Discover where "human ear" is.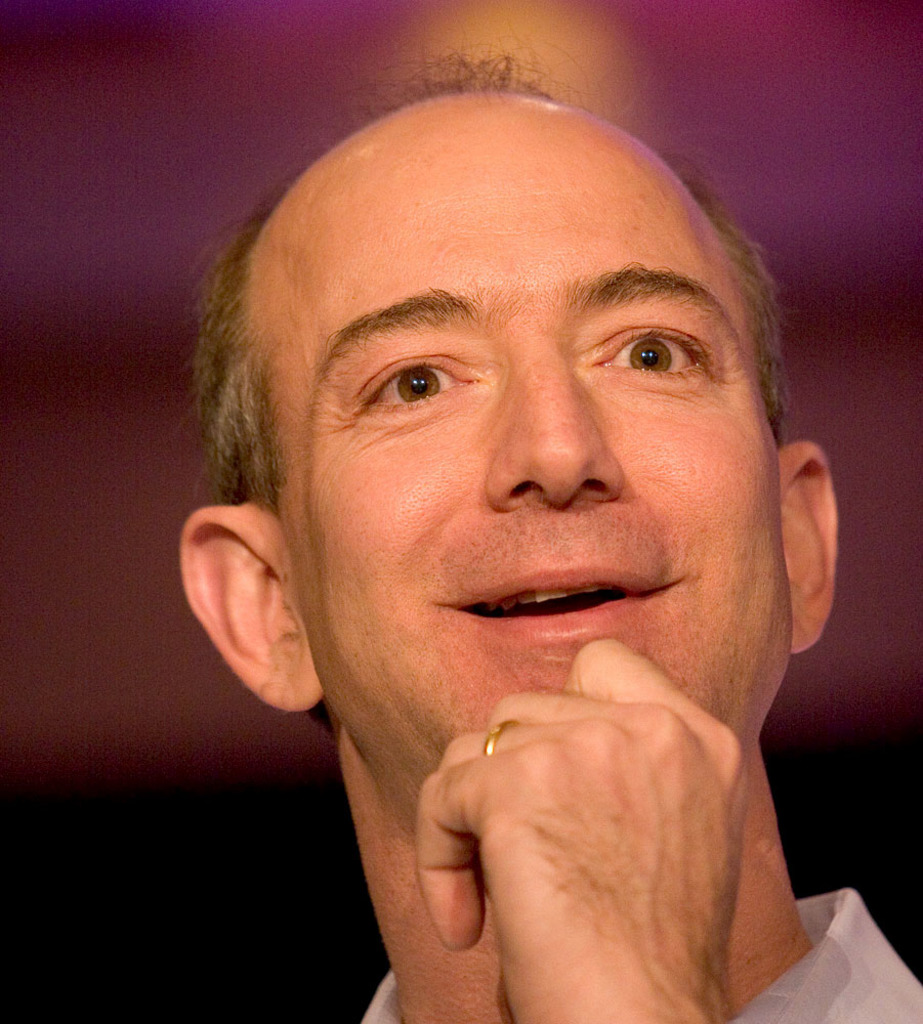
Discovered at left=777, top=433, right=841, bottom=658.
